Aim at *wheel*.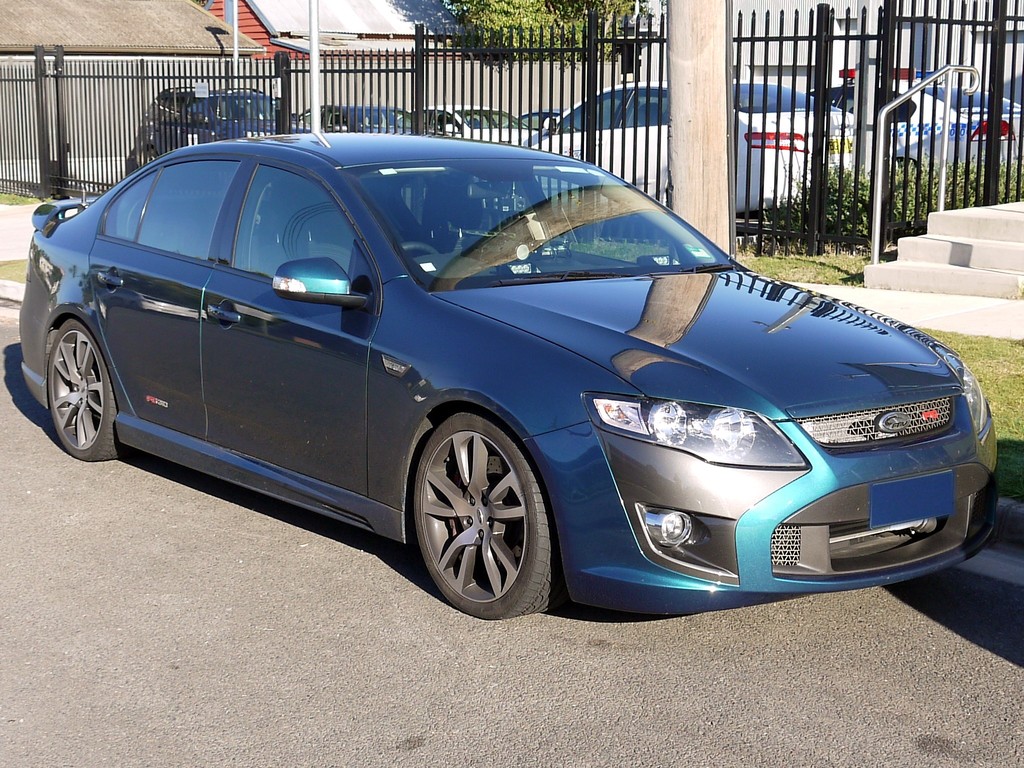
Aimed at locate(47, 318, 118, 461).
